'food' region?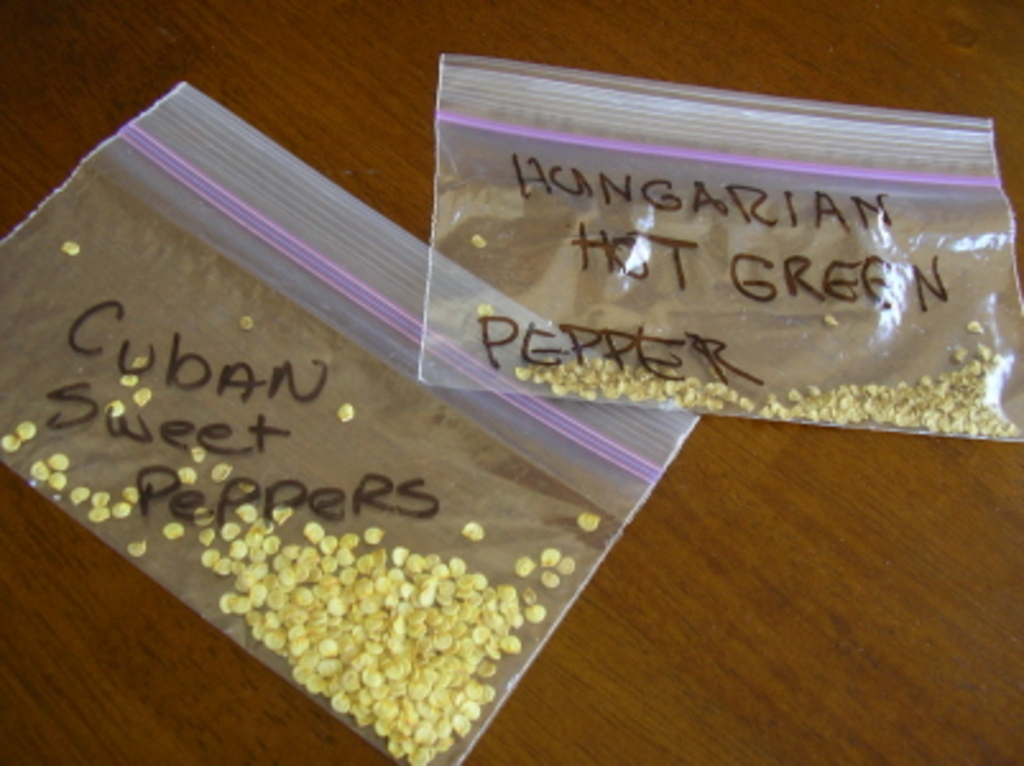
locate(478, 299, 490, 314)
